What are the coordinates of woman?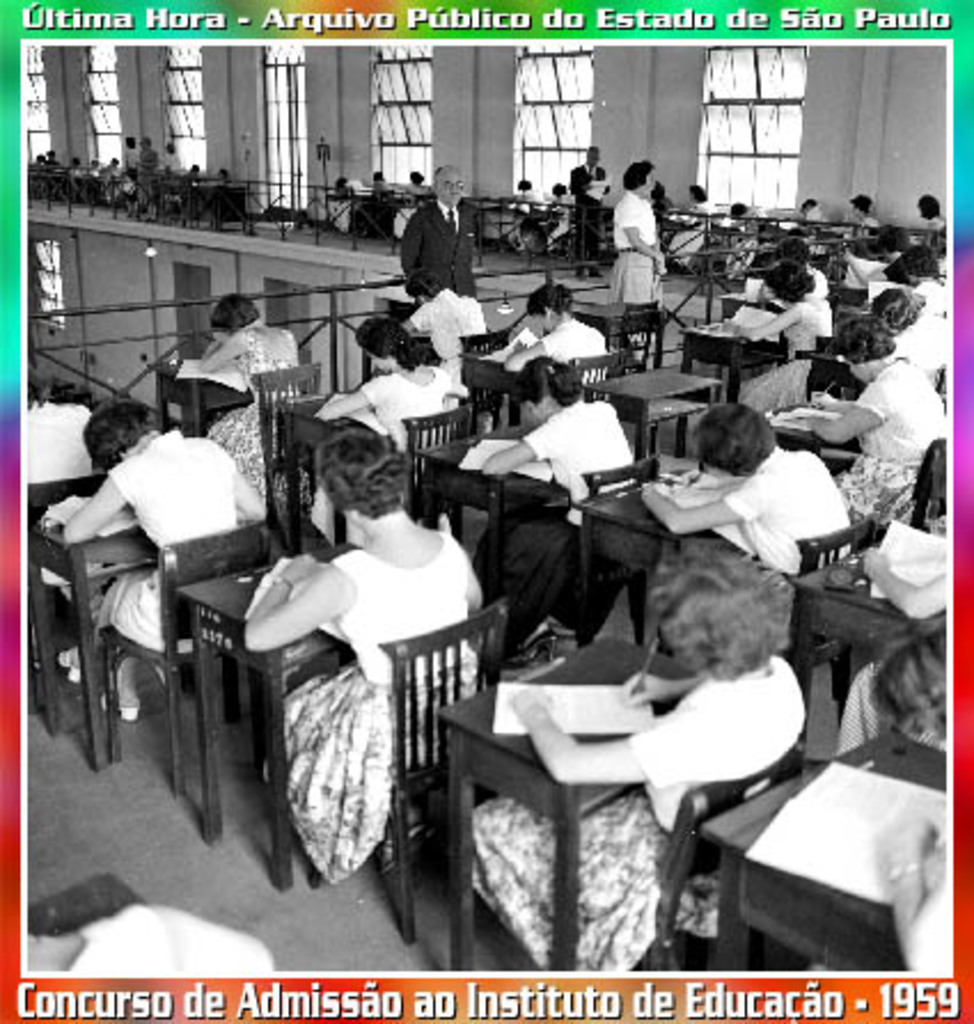
left=669, top=176, right=713, bottom=266.
